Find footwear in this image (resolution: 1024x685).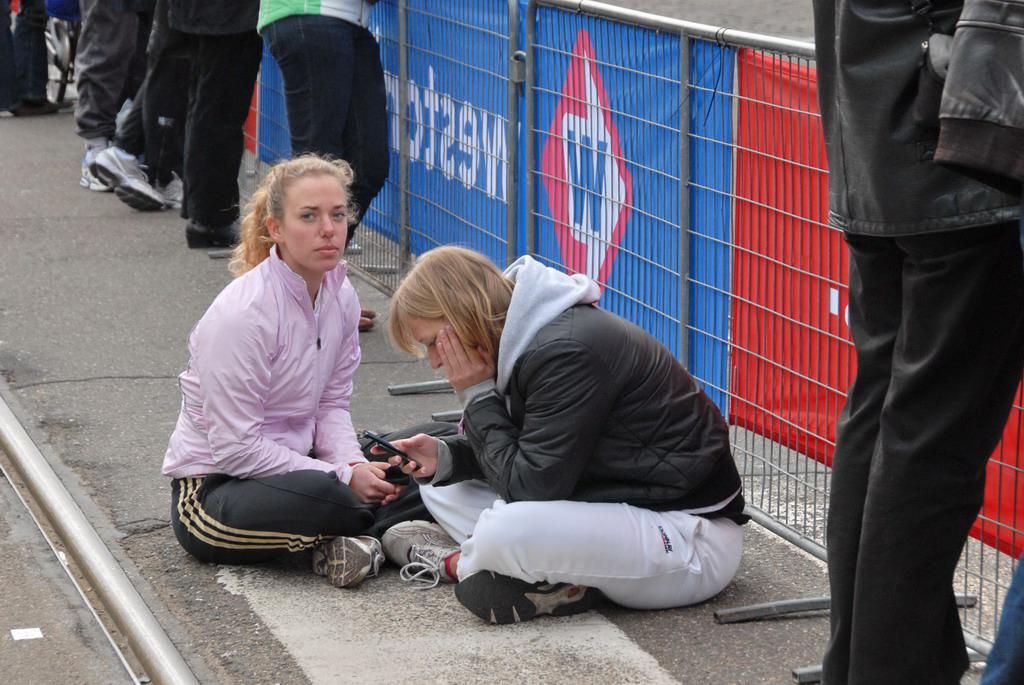
[left=7, top=94, right=59, bottom=118].
